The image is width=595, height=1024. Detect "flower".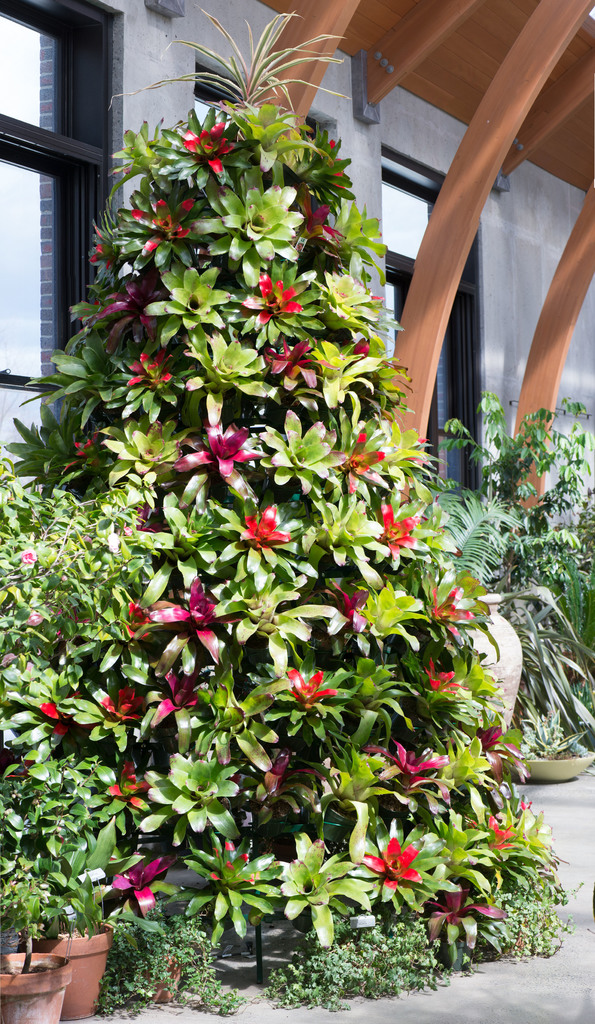
Detection: box=[26, 608, 49, 626].
